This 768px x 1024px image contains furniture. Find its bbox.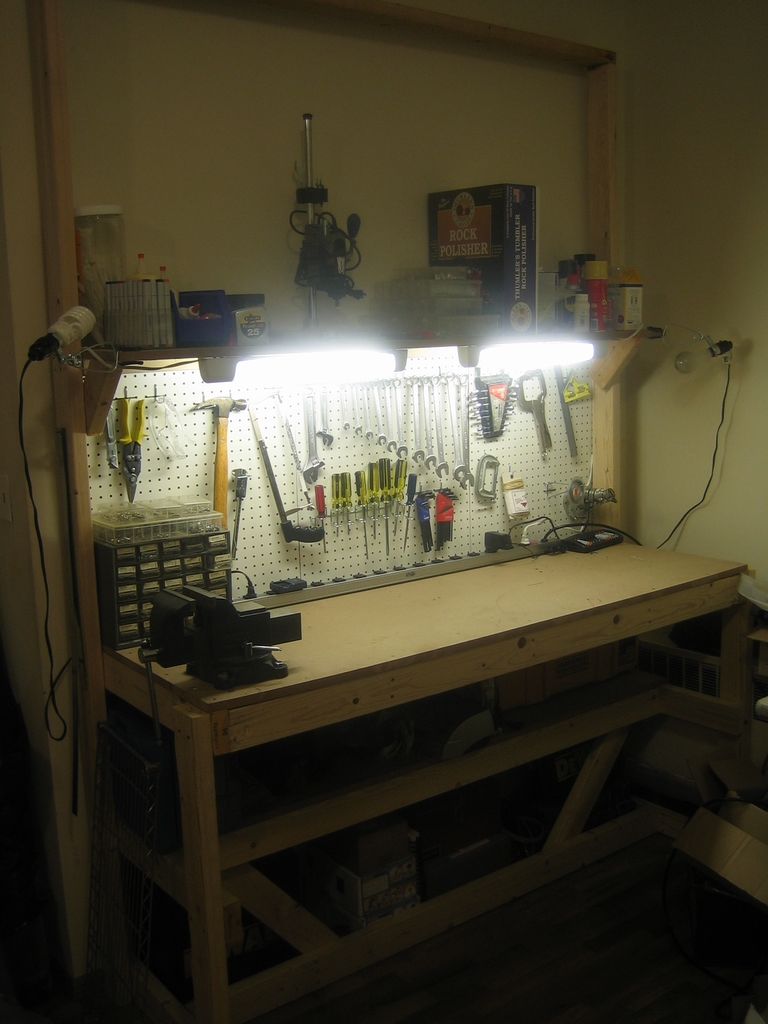
select_region(30, 0, 753, 1023).
